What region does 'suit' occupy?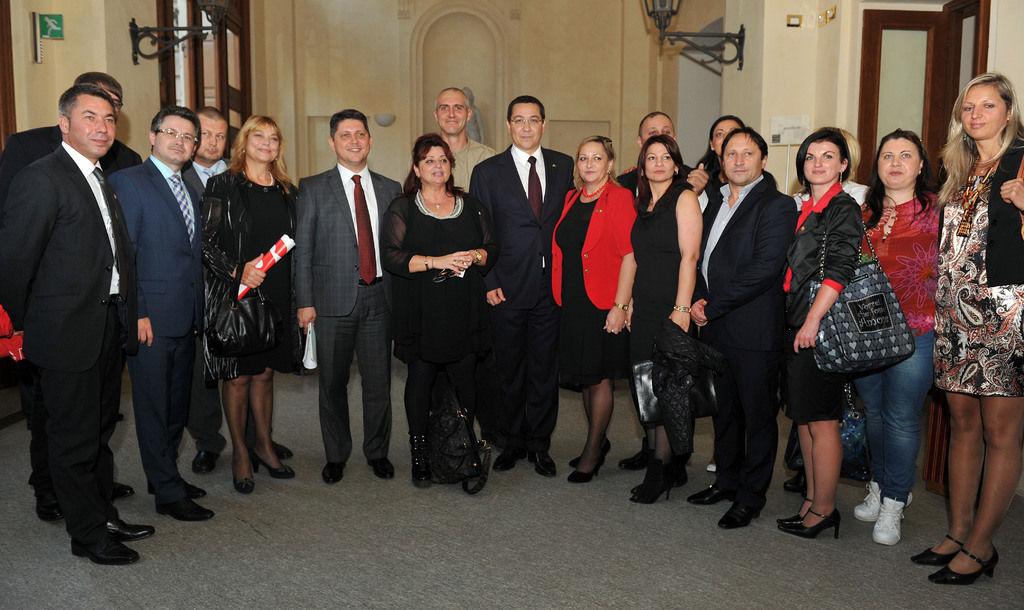
box(106, 157, 202, 506).
